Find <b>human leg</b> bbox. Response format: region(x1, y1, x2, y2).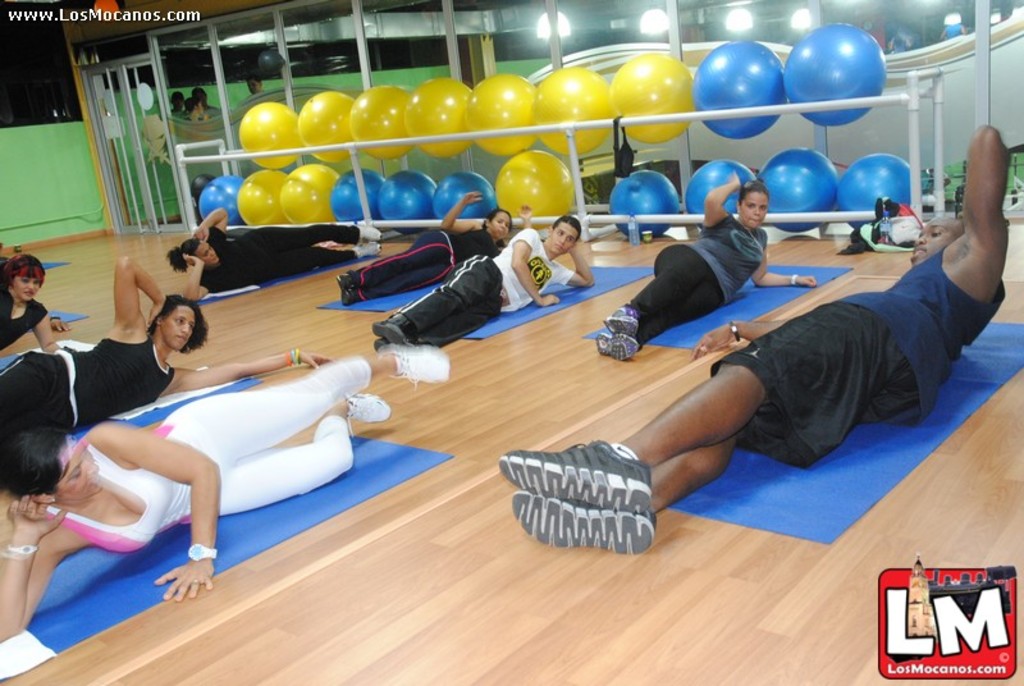
region(494, 296, 865, 512).
